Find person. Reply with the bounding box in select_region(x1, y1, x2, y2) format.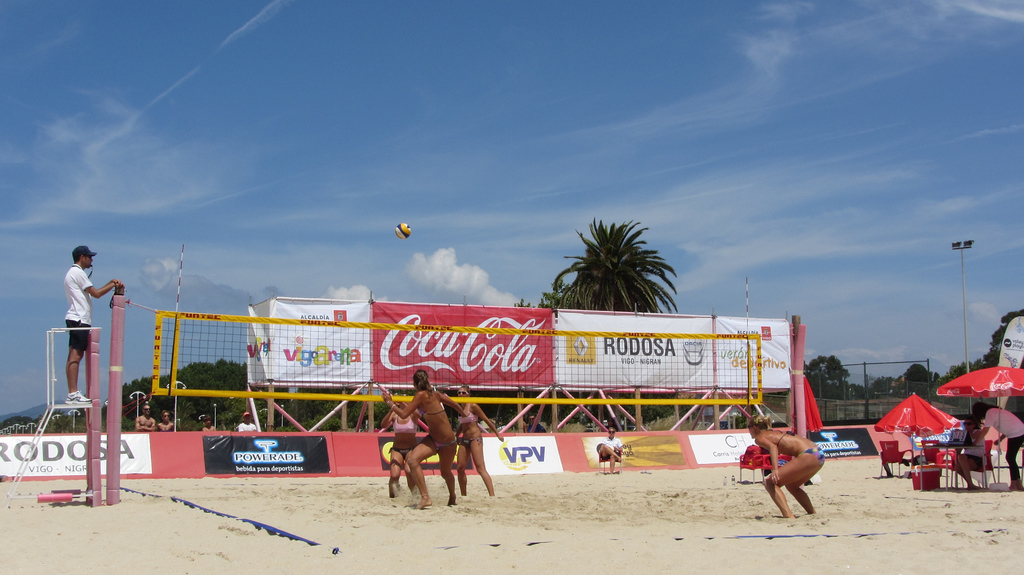
select_region(63, 245, 125, 411).
